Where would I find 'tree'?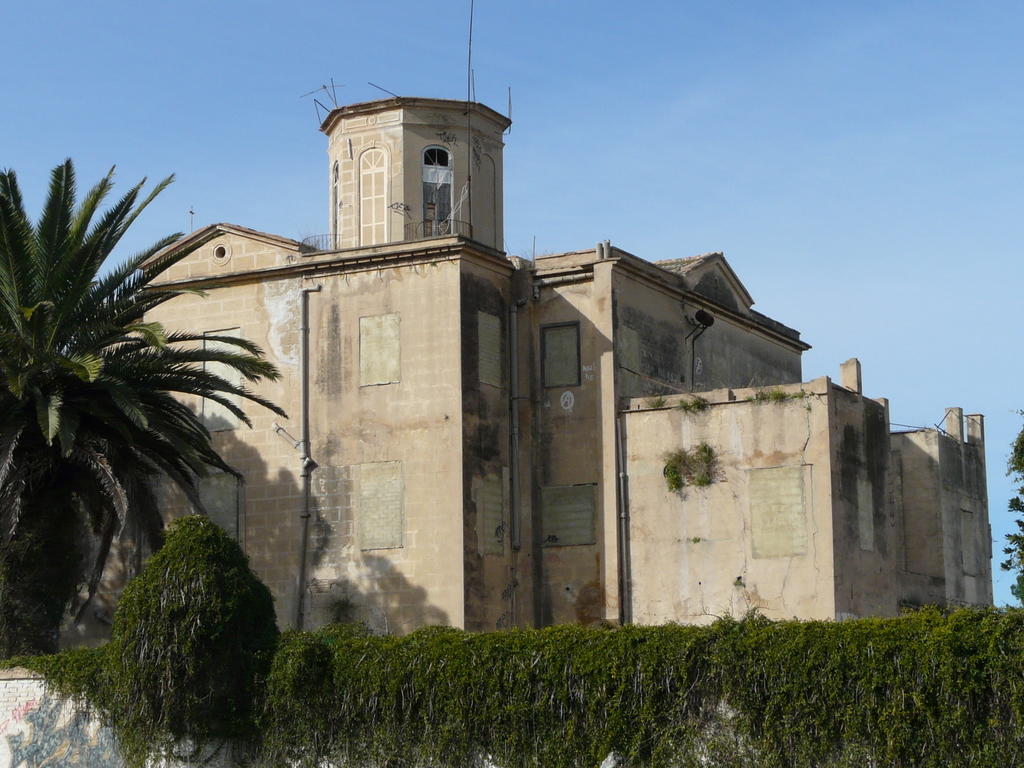
At locate(0, 152, 296, 630).
